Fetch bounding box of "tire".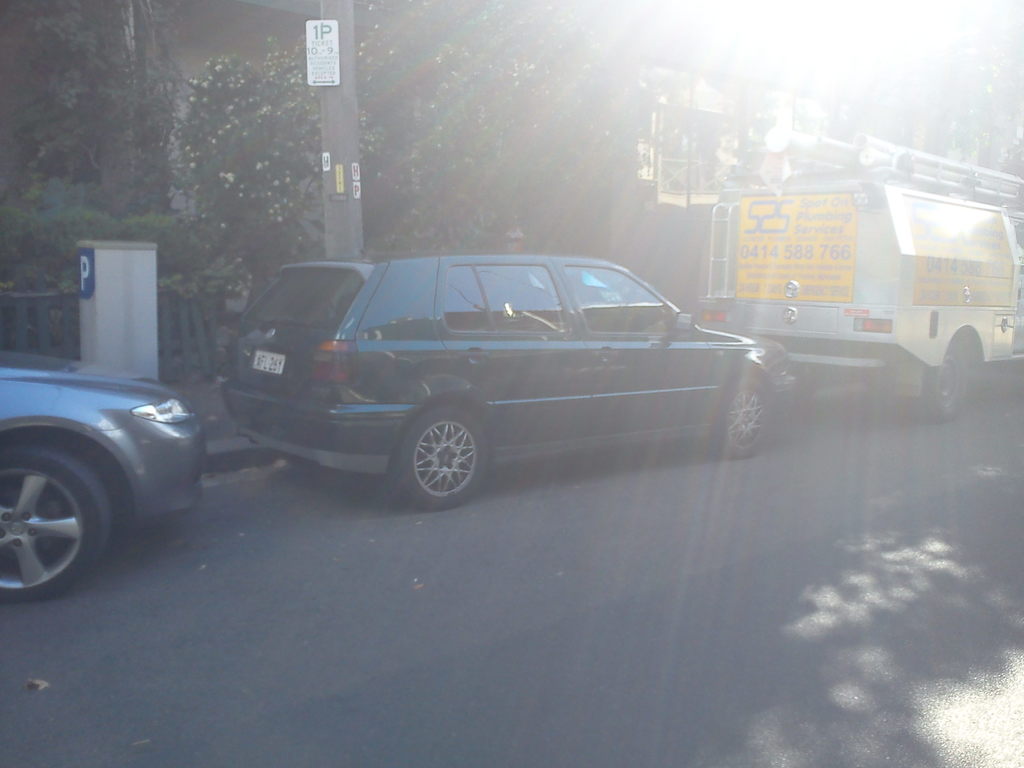
Bbox: crop(0, 442, 117, 603).
